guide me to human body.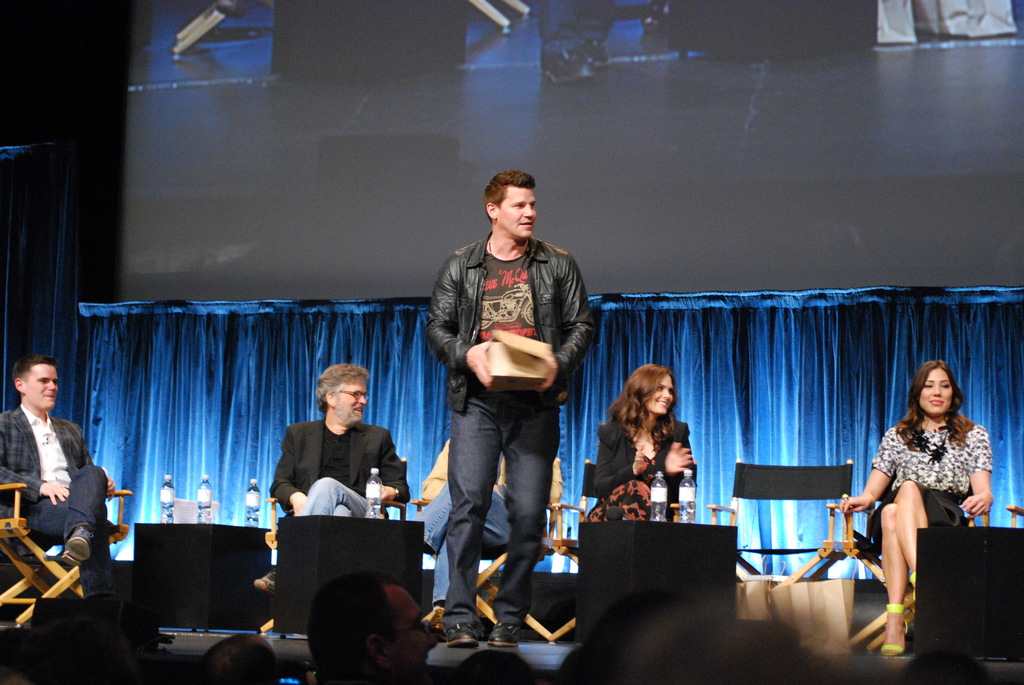
Guidance: [836, 416, 992, 659].
